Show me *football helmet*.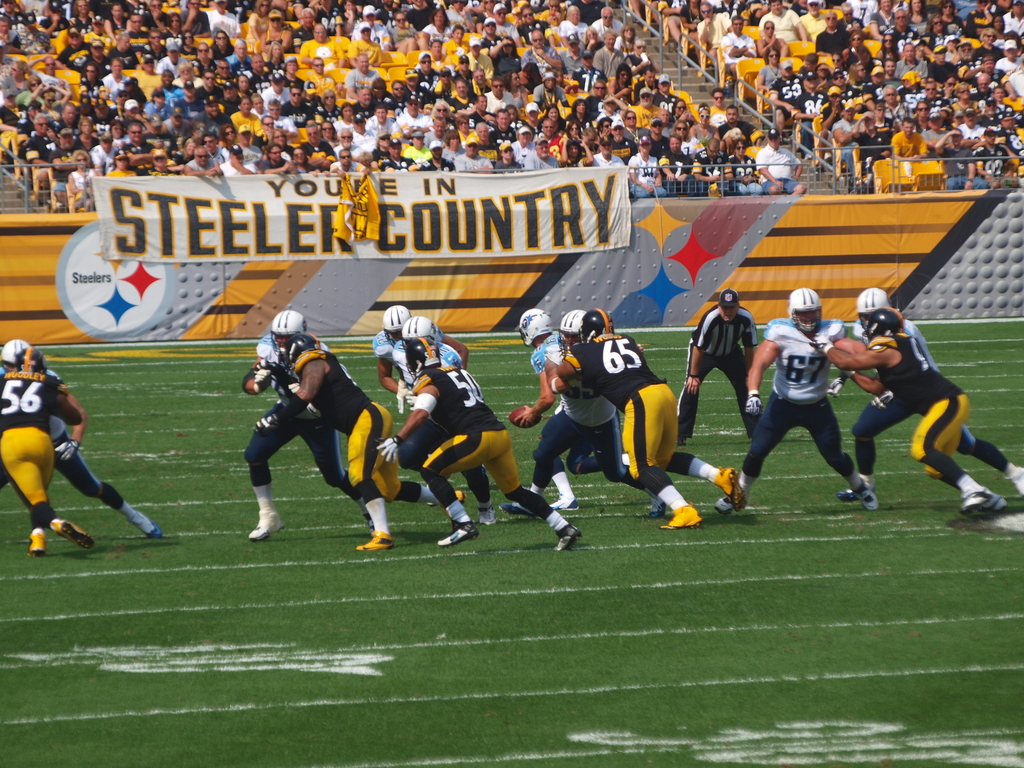
*football helmet* is here: region(380, 301, 413, 346).
